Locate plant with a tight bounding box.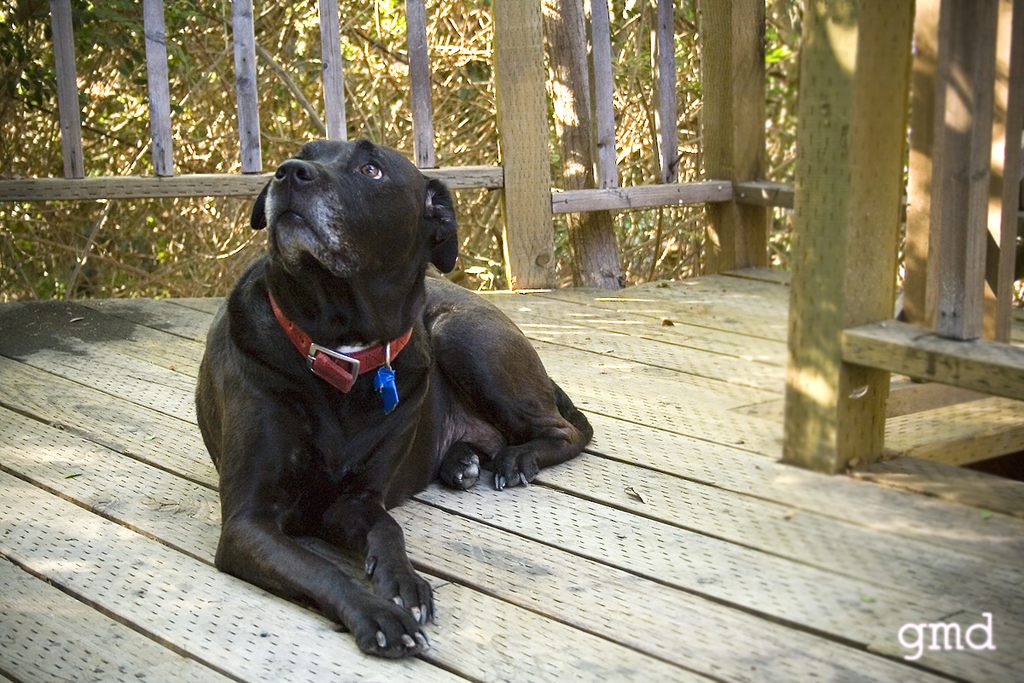
<region>613, 50, 662, 281</region>.
